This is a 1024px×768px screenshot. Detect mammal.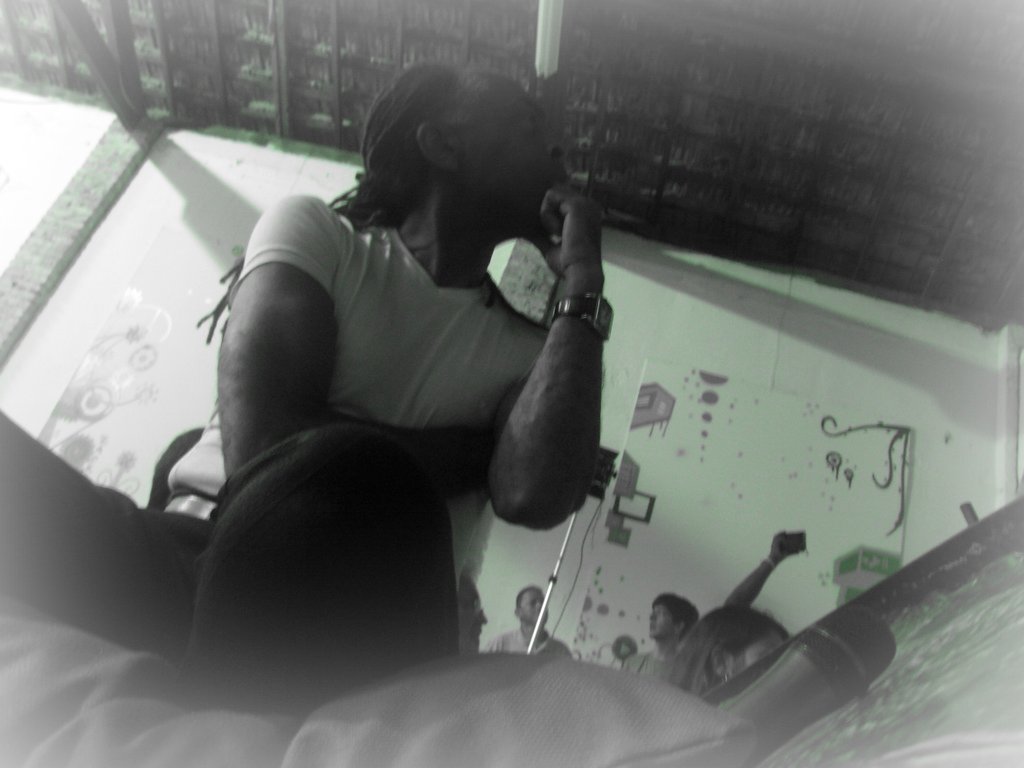
bbox(665, 600, 798, 703).
